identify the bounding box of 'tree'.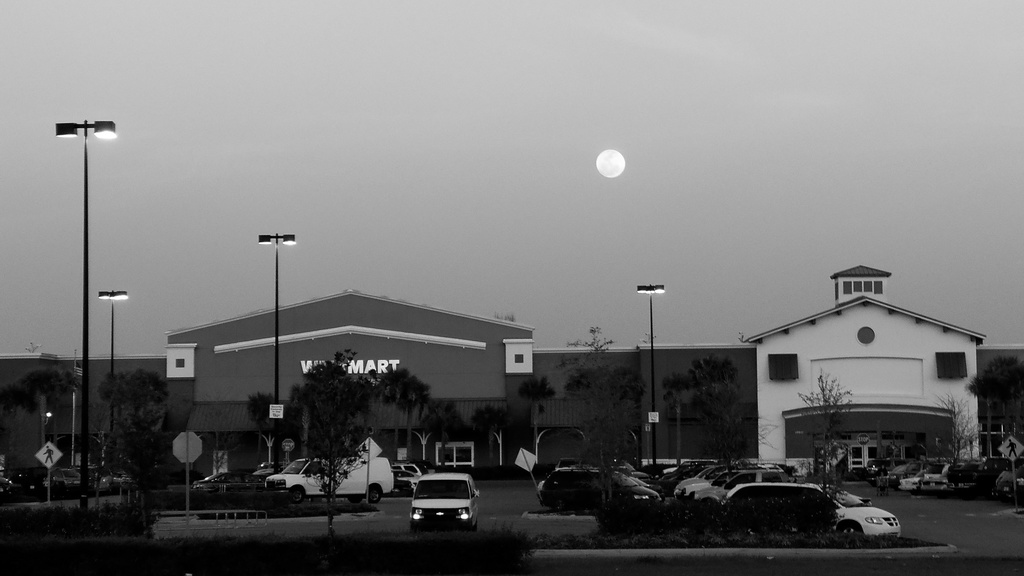
[461, 400, 514, 456].
